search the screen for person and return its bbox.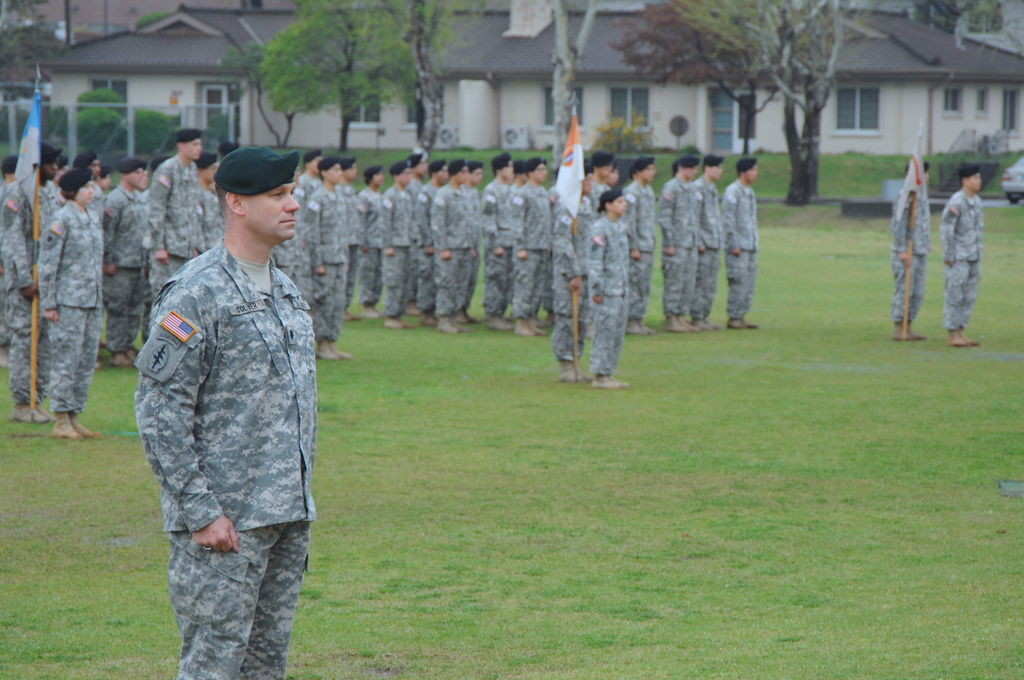
Found: <region>594, 197, 634, 384</region>.
